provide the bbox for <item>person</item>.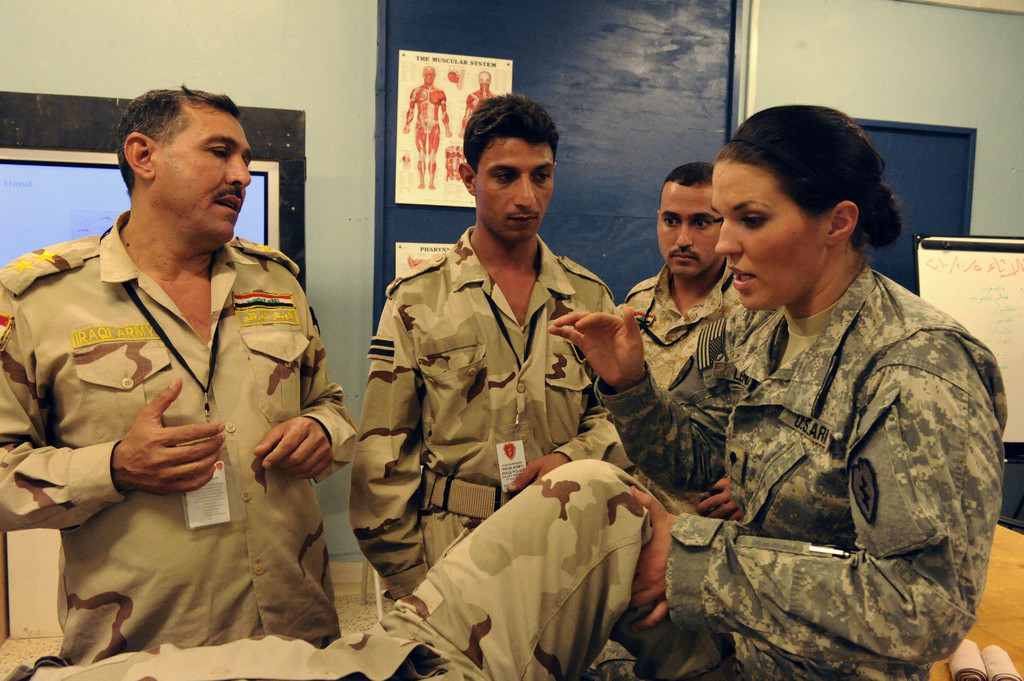
box(346, 92, 639, 611).
